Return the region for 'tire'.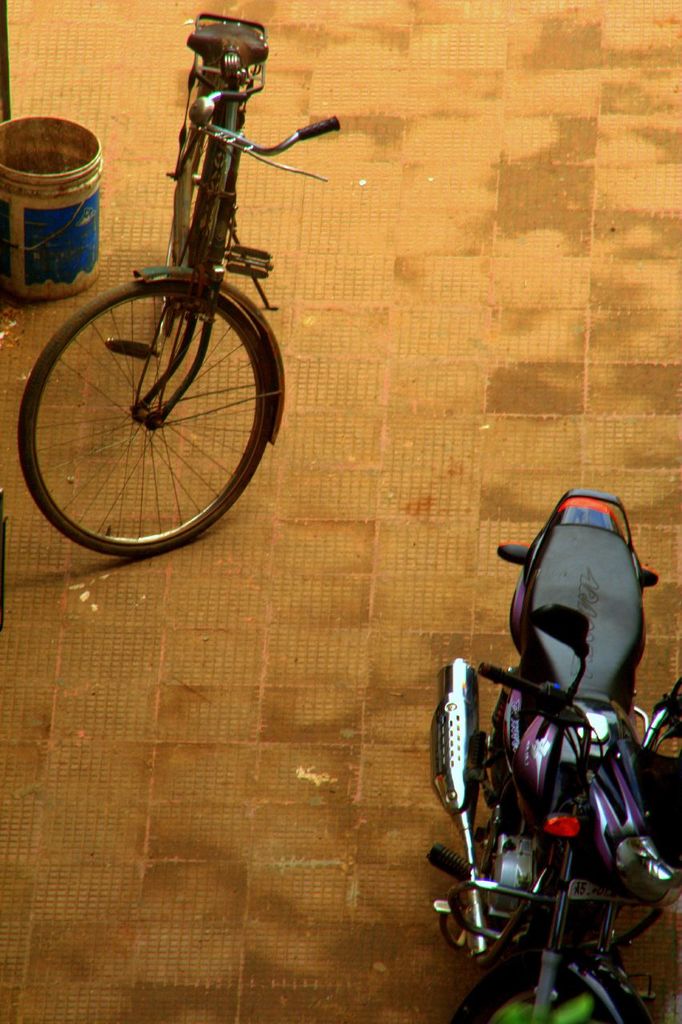
447, 961, 637, 1023.
